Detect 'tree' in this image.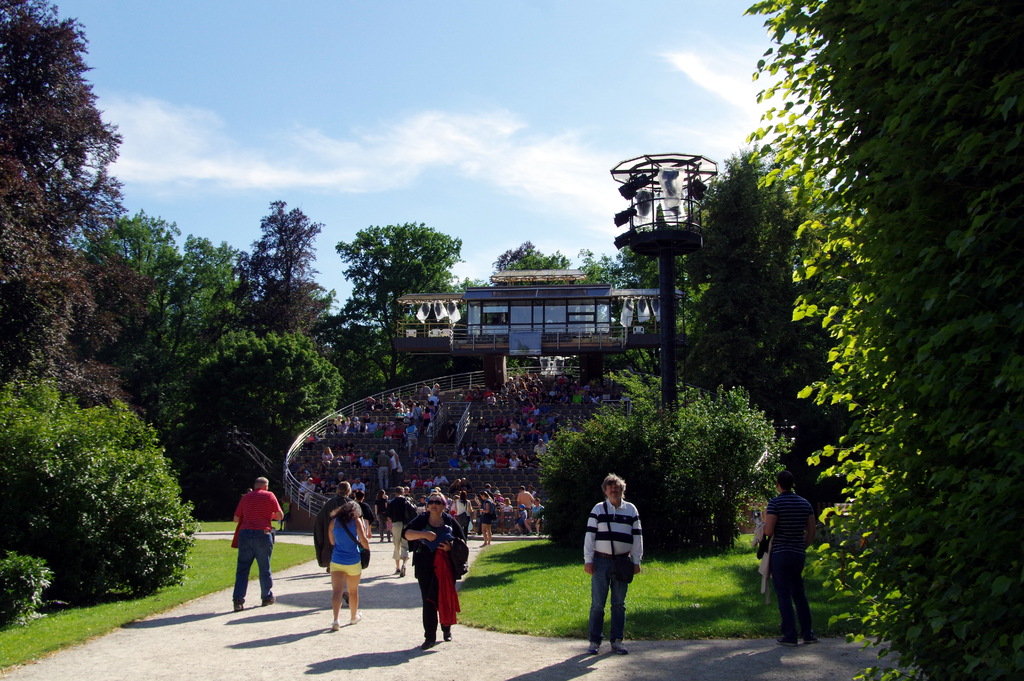
Detection: locate(335, 214, 461, 408).
